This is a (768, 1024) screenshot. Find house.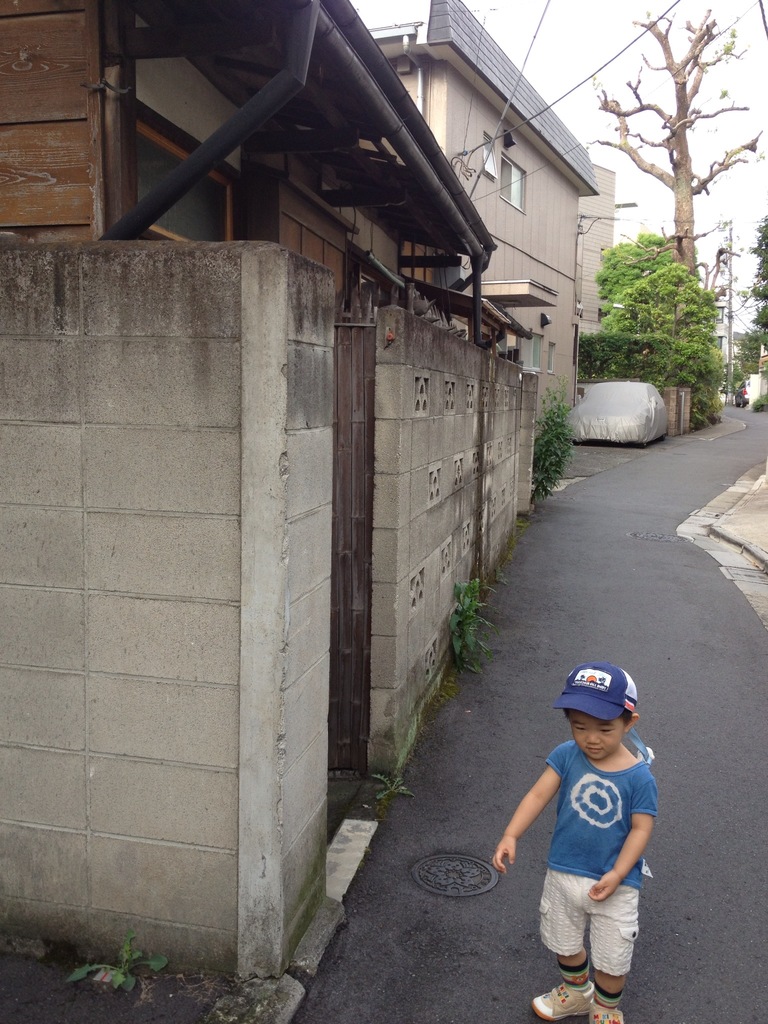
Bounding box: [x1=370, y1=0, x2=601, y2=440].
